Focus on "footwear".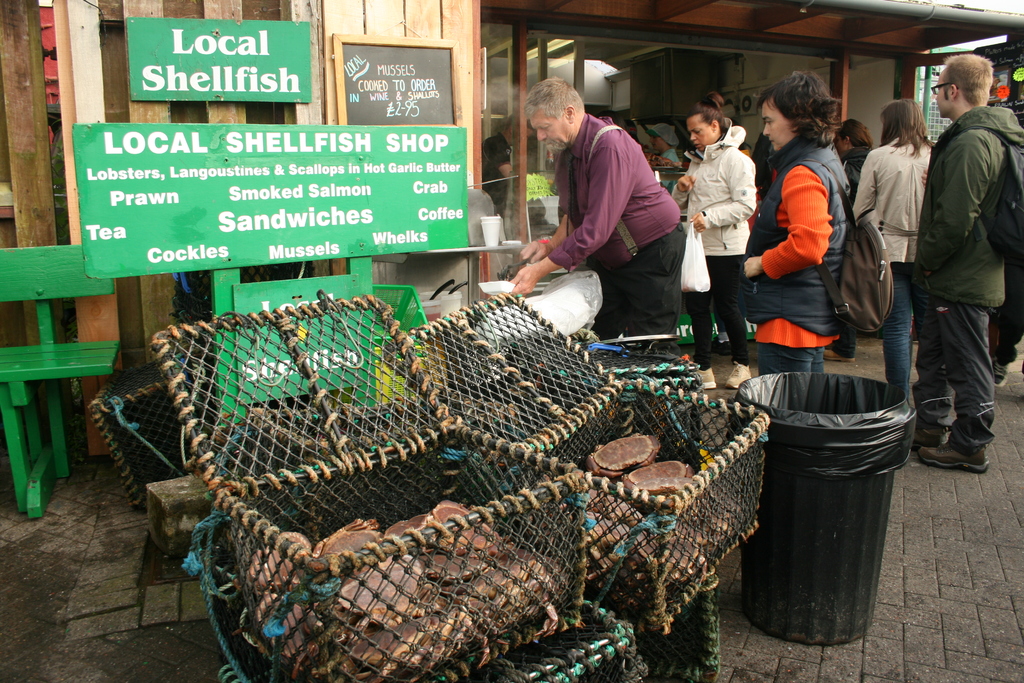
Focused at (left=821, top=346, right=856, bottom=361).
